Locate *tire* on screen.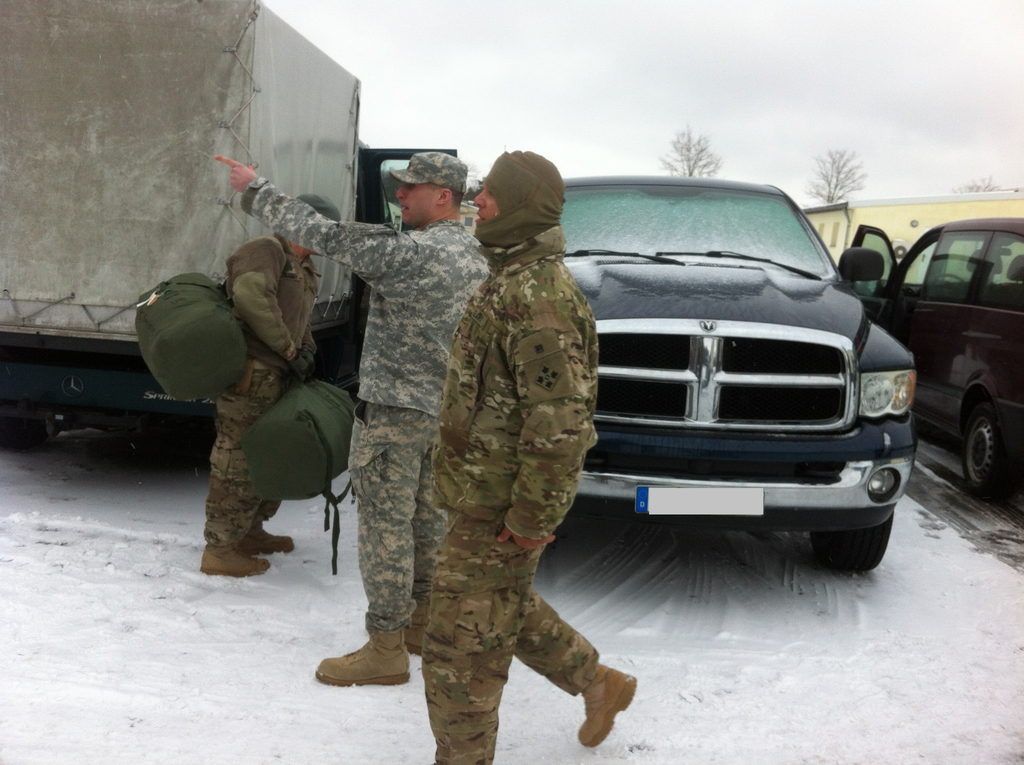
On screen at [965, 409, 1012, 487].
